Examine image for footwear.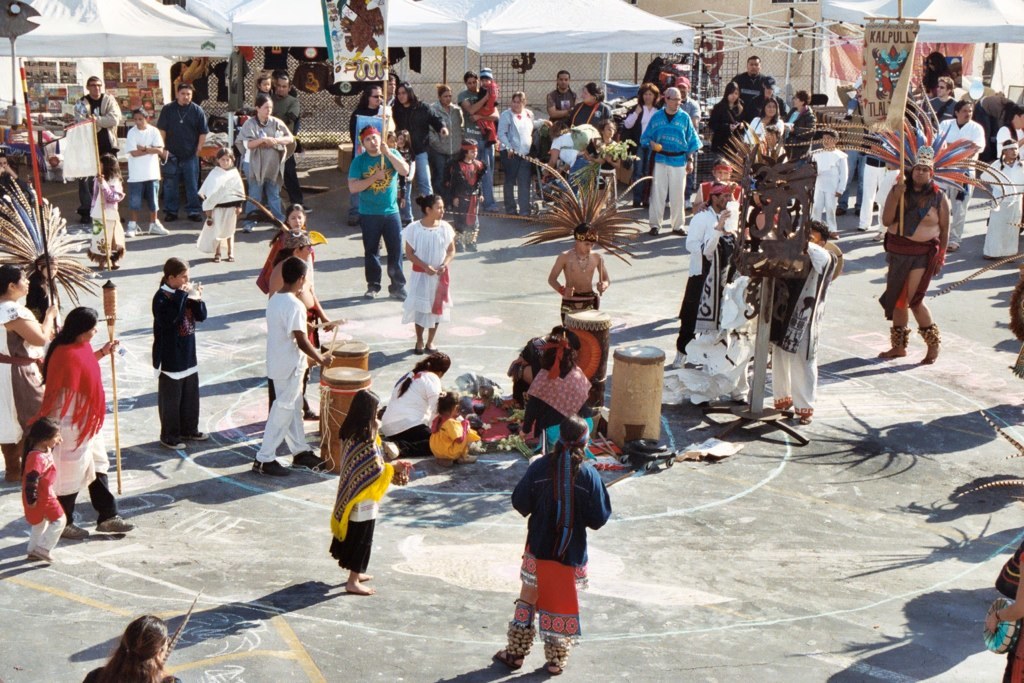
Examination result: left=187, top=211, right=203, bottom=222.
